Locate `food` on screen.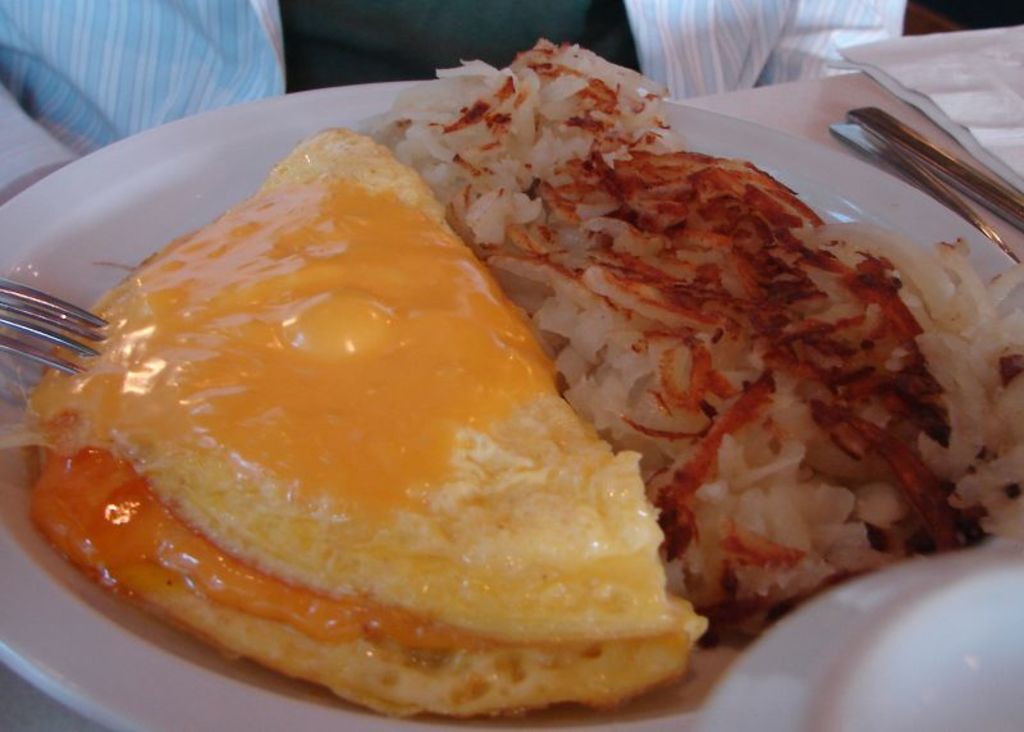
On screen at left=371, top=41, right=1023, bottom=645.
